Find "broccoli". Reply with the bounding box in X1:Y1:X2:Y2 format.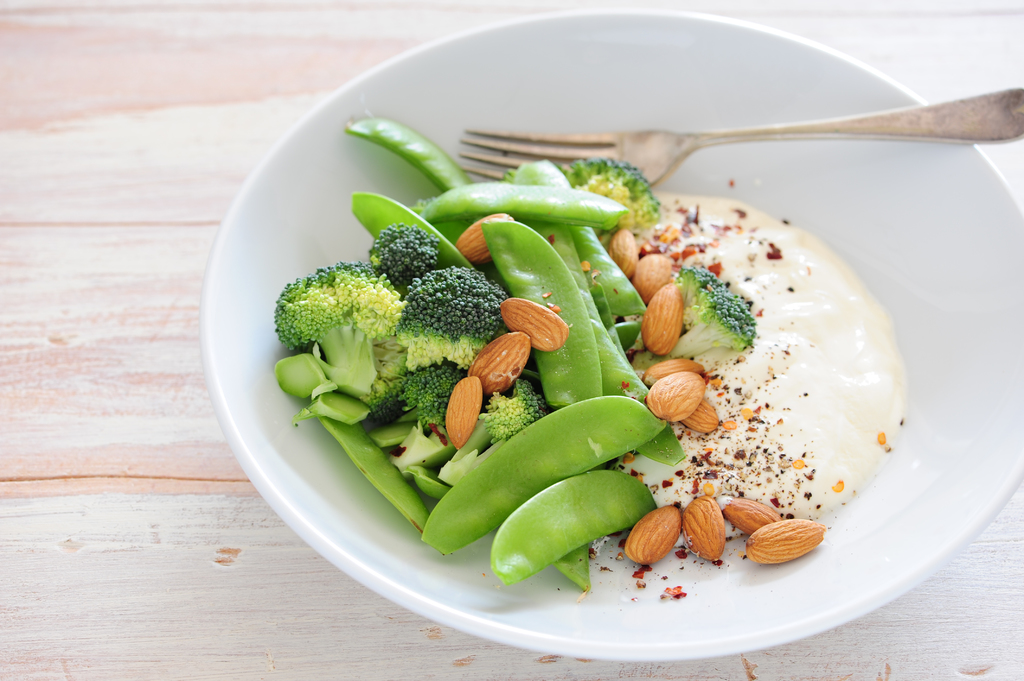
669:266:759:362.
